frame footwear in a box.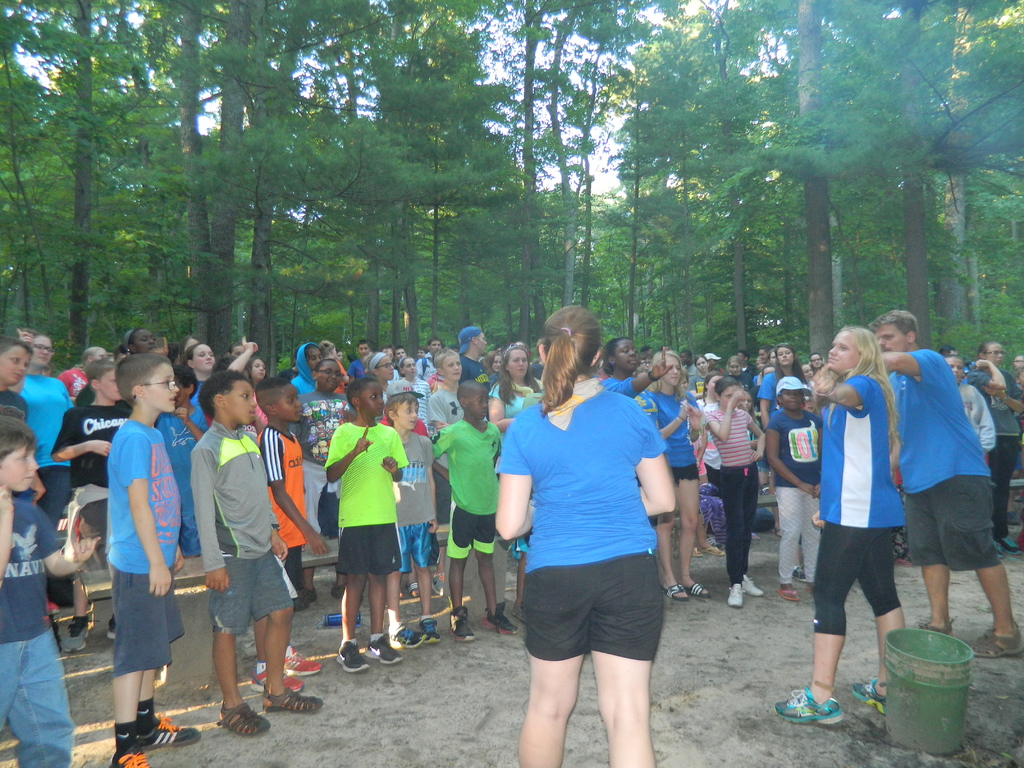
detection(774, 584, 797, 605).
